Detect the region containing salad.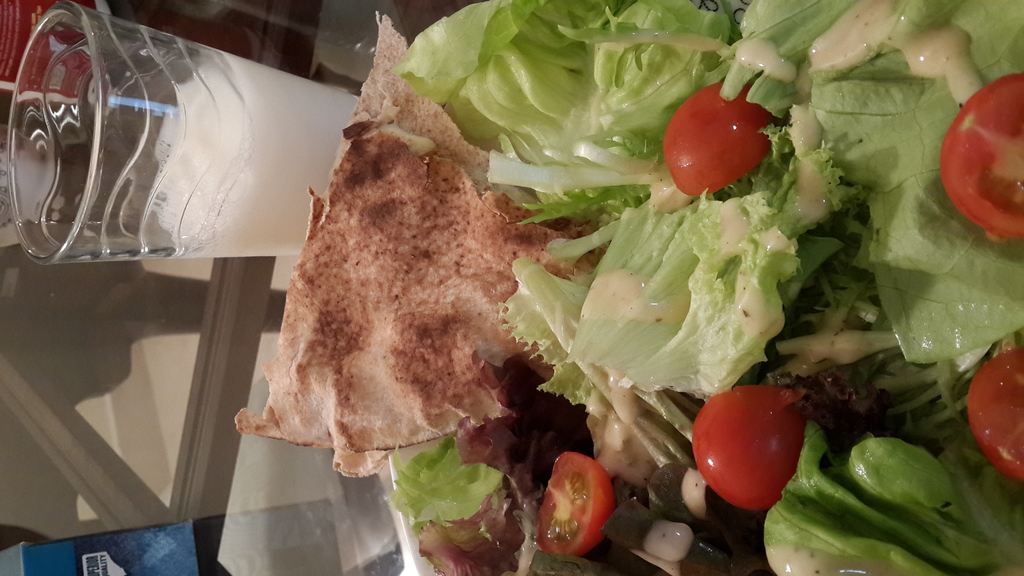
locate(228, 0, 1023, 575).
